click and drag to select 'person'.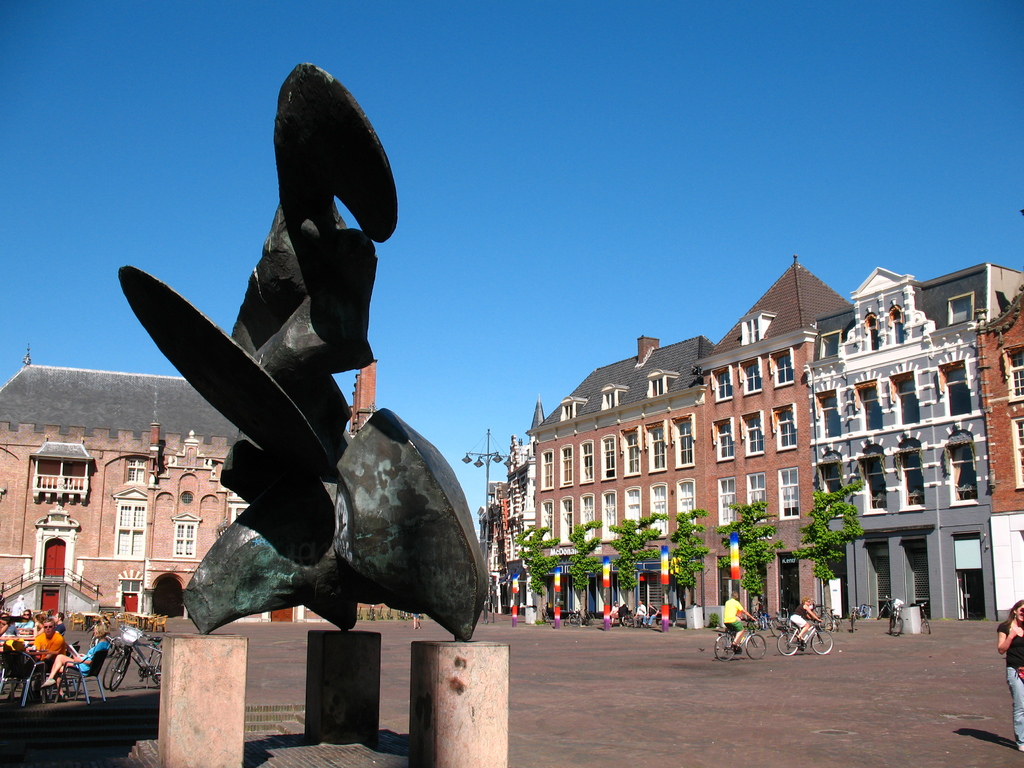
Selection: (x1=791, y1=594, x2=822, y2=651).
